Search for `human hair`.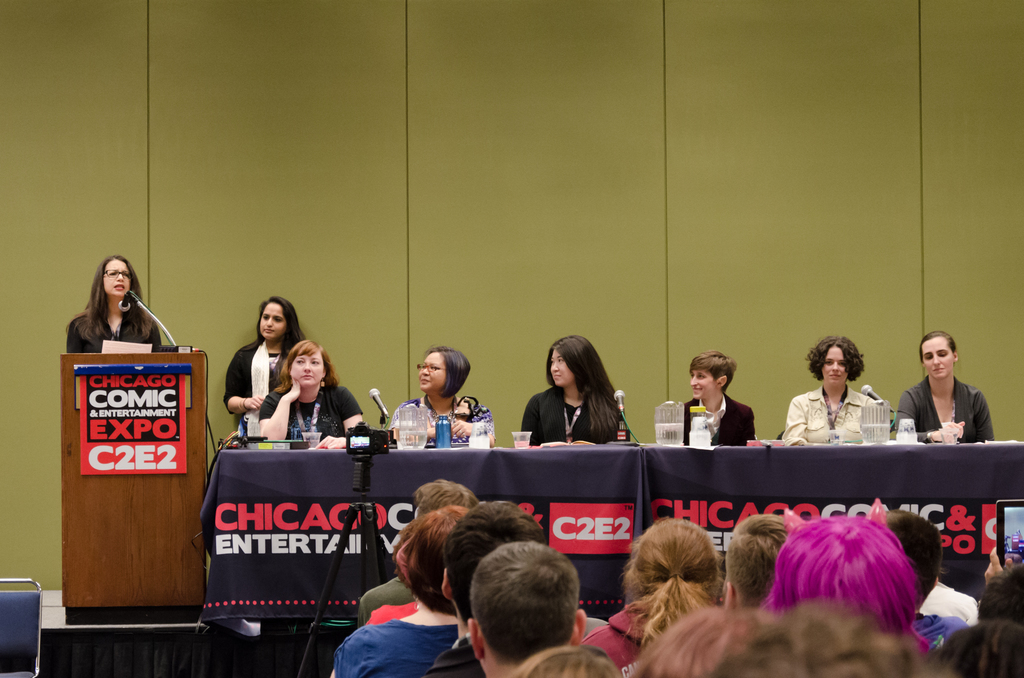
Found at crop(629, 600, 769, 677).
